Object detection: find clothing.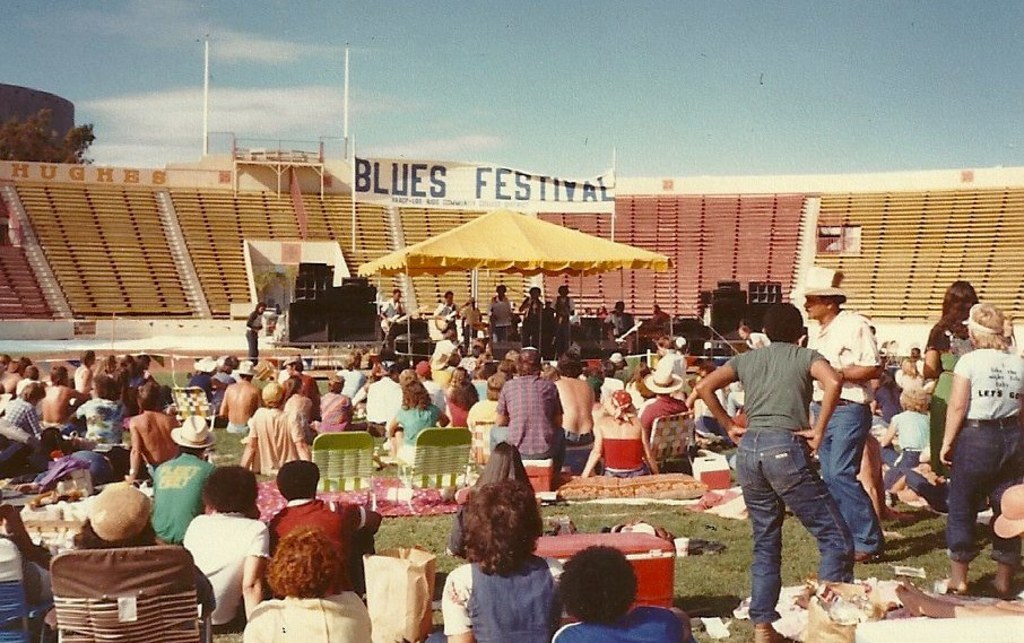
(x1=637, y1=396, x2=695, y2=422).
